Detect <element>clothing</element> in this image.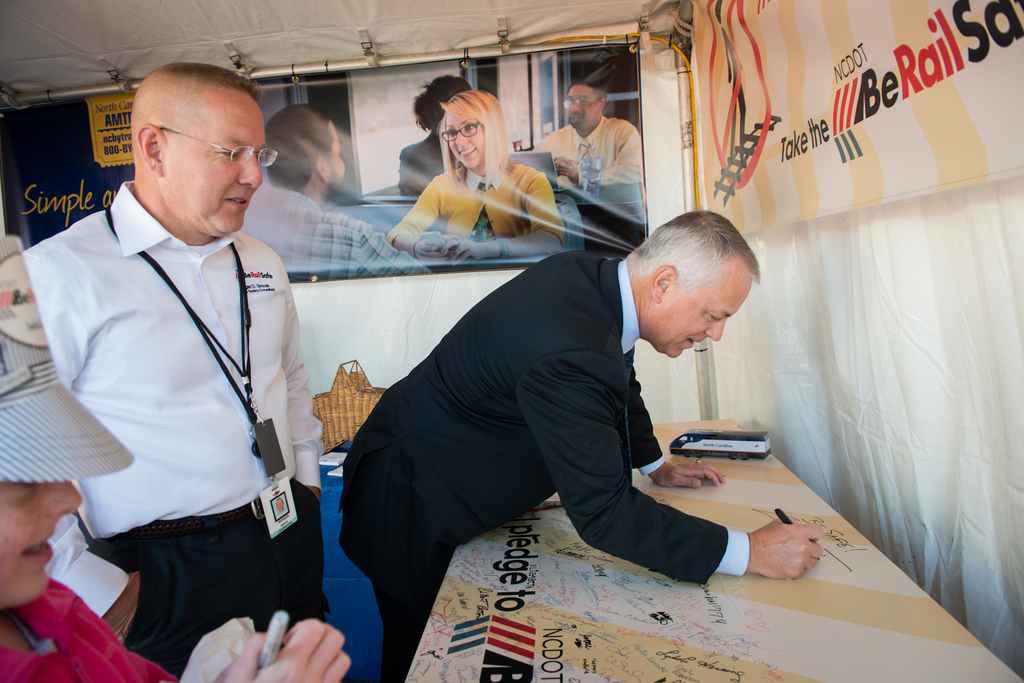
Detection: region(384, 163, 575, 283).
